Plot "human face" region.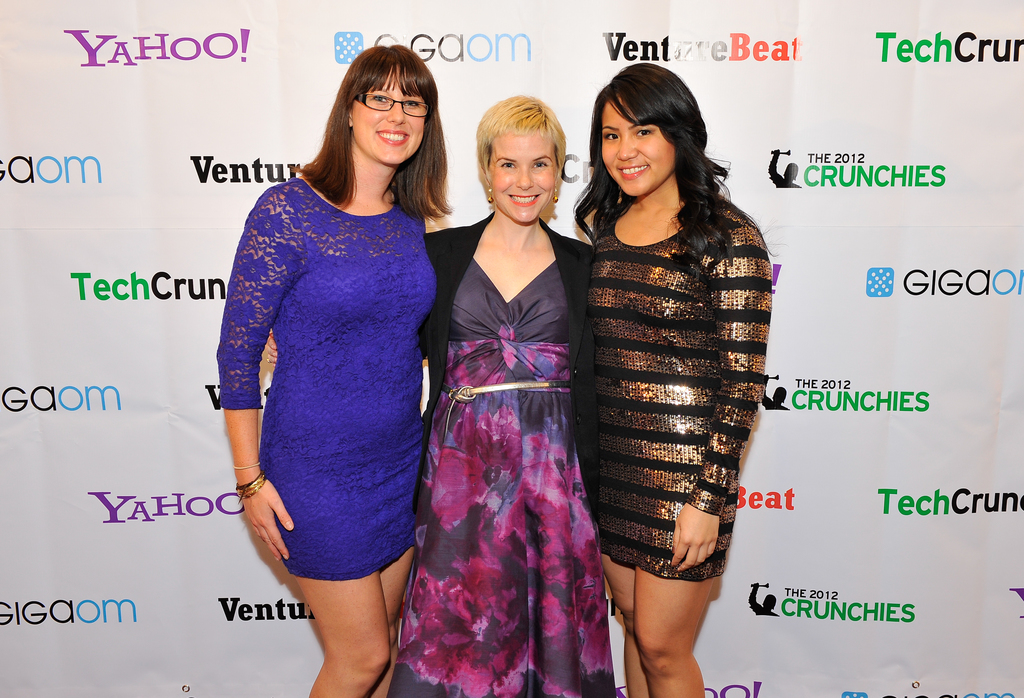
Plotted at (488, 131, 559, 227).
